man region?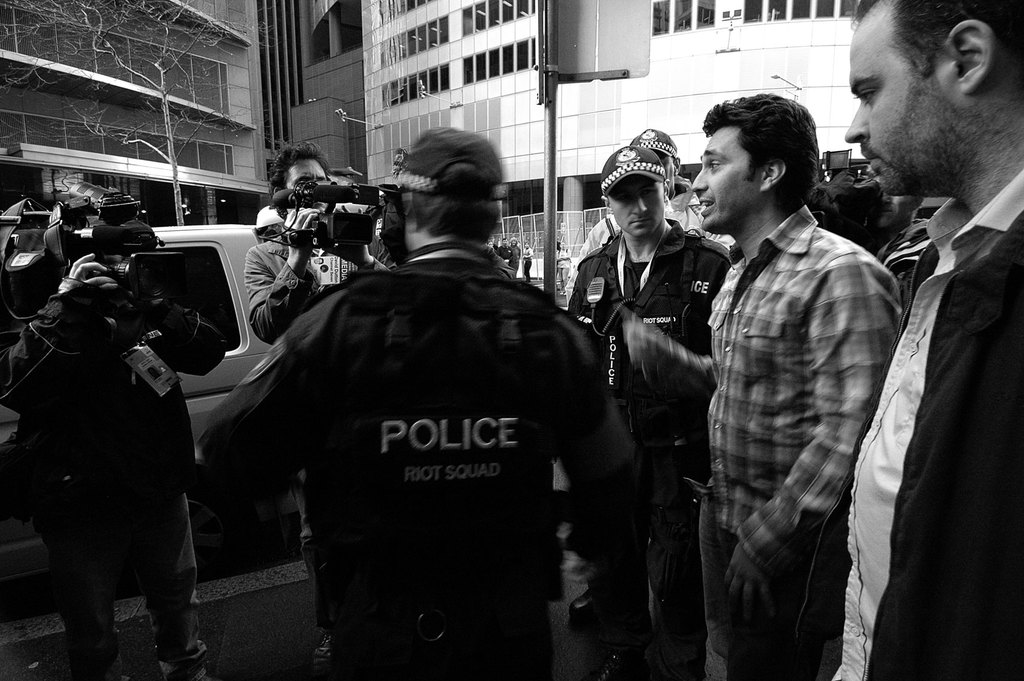
<bbox>716, 83, 861, 676</bbox>
